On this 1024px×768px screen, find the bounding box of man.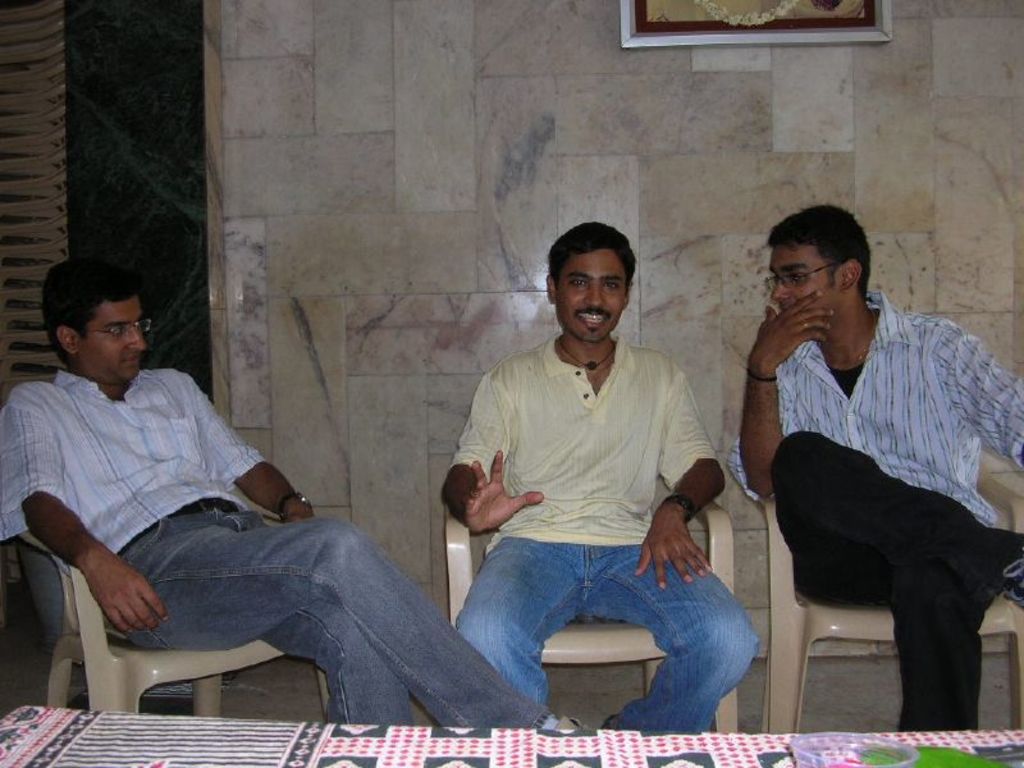
Bounding box: 454 220 760 733.
